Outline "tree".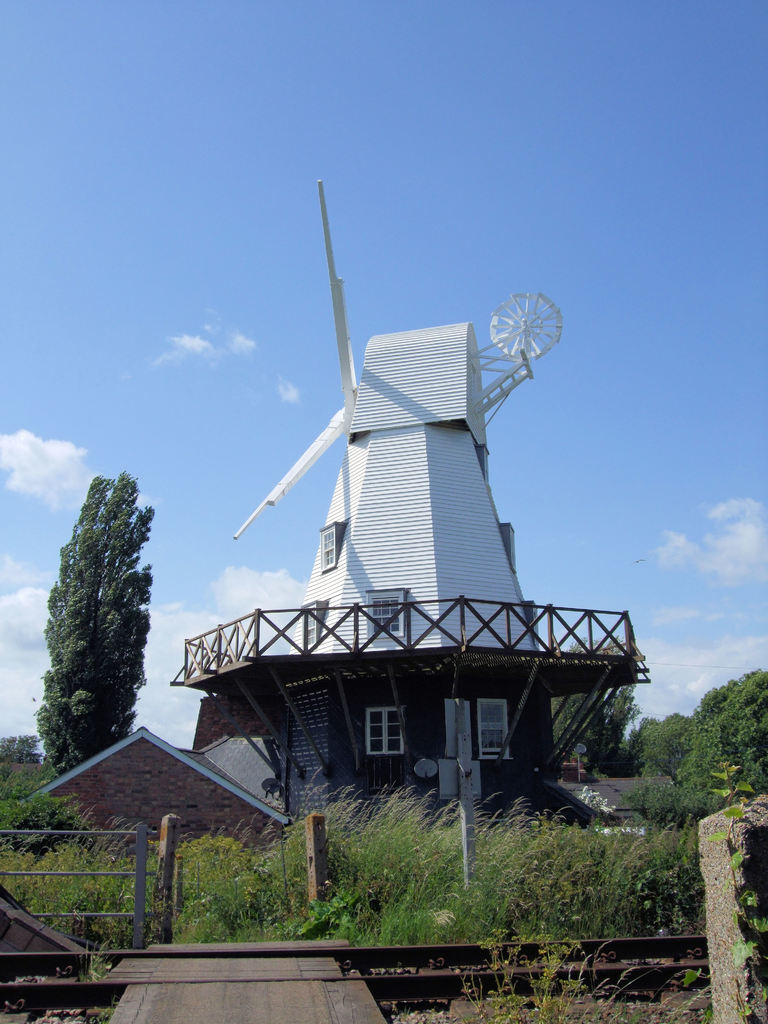
Outline: 19 445 201 798.
